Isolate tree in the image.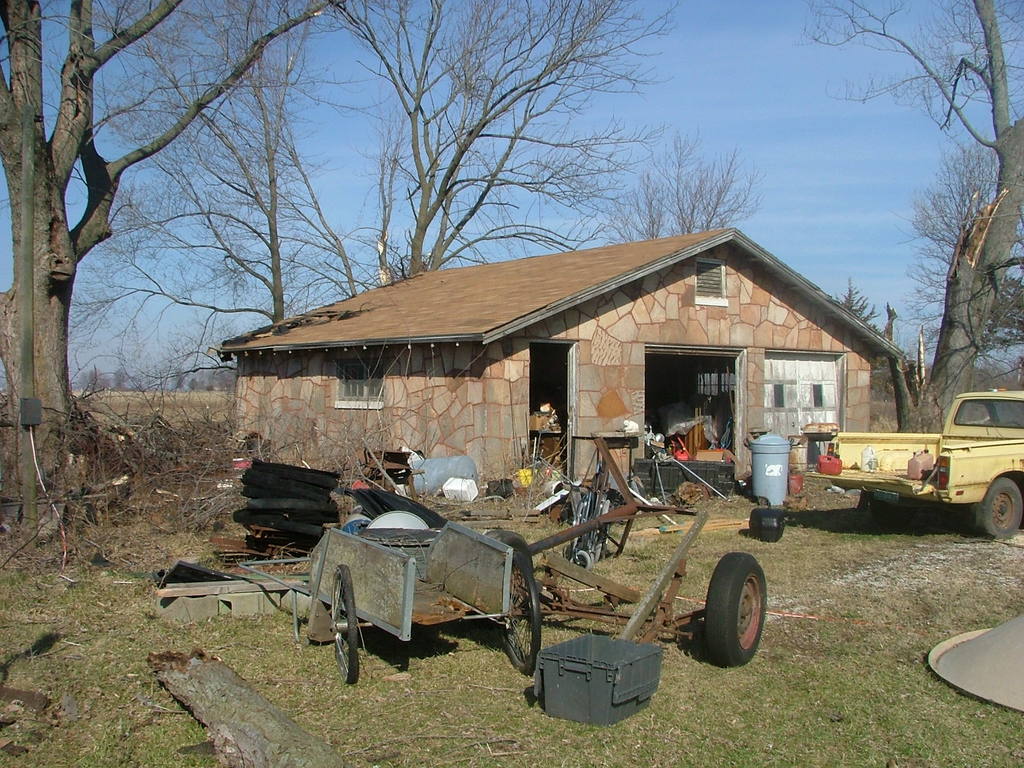
Isolated region: 60:0:381:396.
